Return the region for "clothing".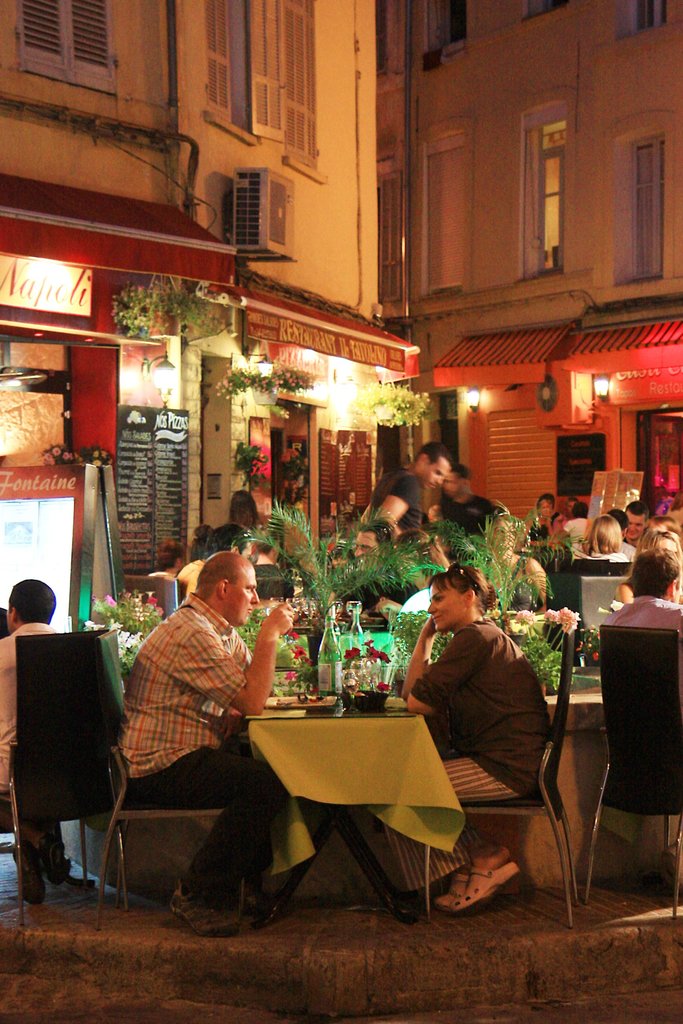
[x1=366, y1=471, x2=423, y2=537].
